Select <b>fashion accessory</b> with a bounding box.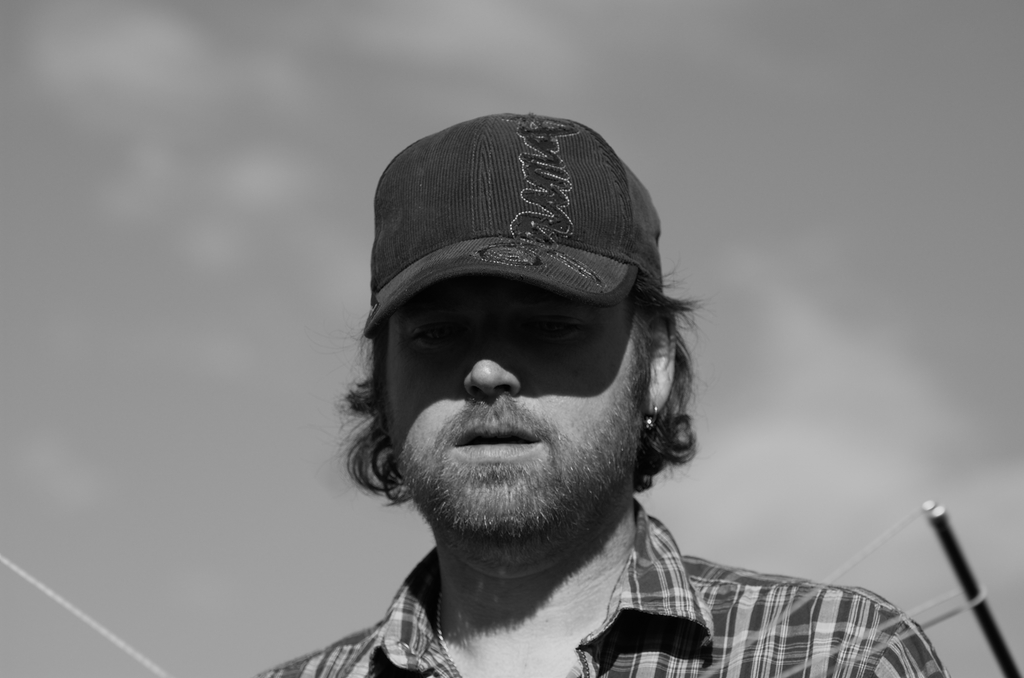
<bbox>643, 404, 657, 431</bbox>.
